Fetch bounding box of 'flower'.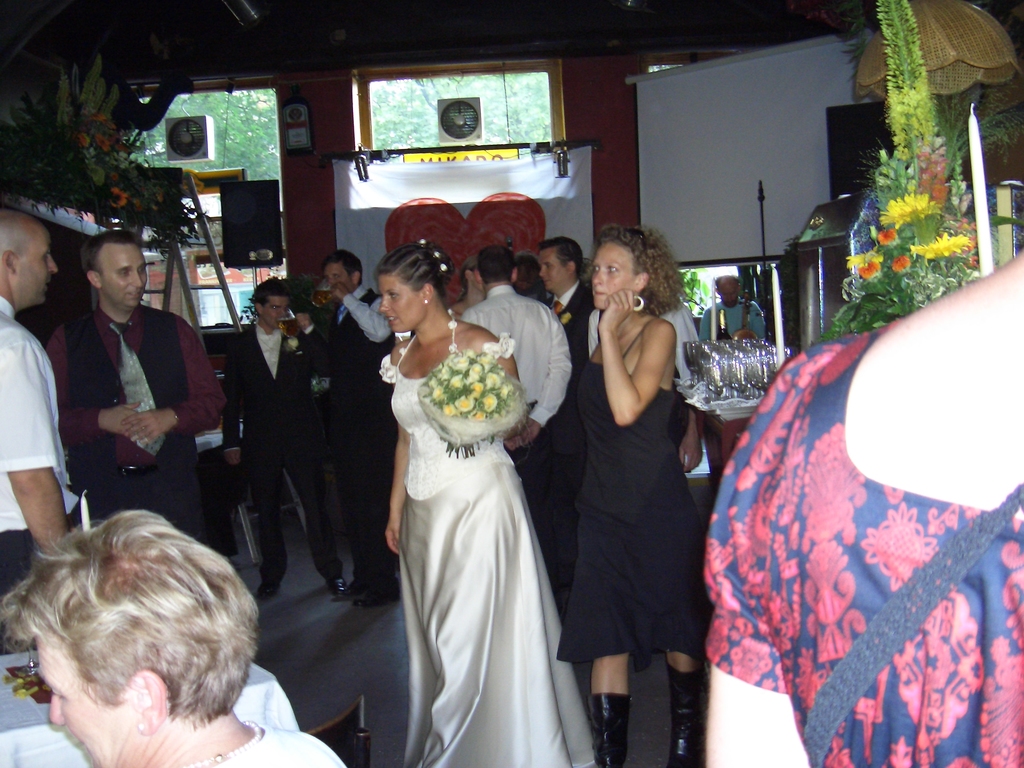
Bbox: (115,148,132,170).
